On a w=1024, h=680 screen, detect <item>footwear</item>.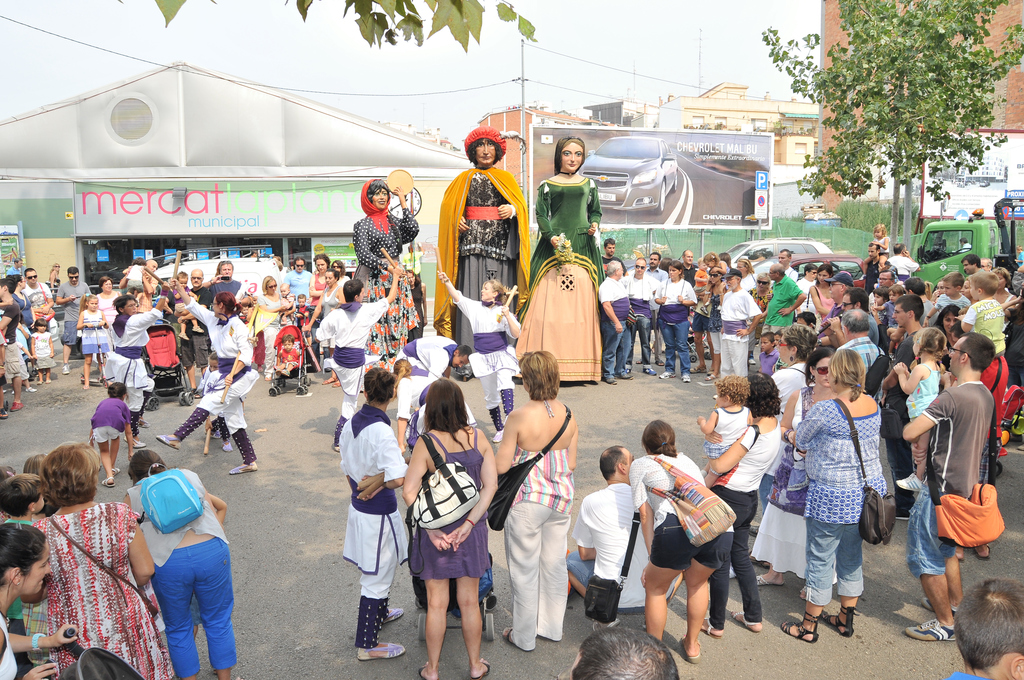
Rect(320, 374, 339, 386).
